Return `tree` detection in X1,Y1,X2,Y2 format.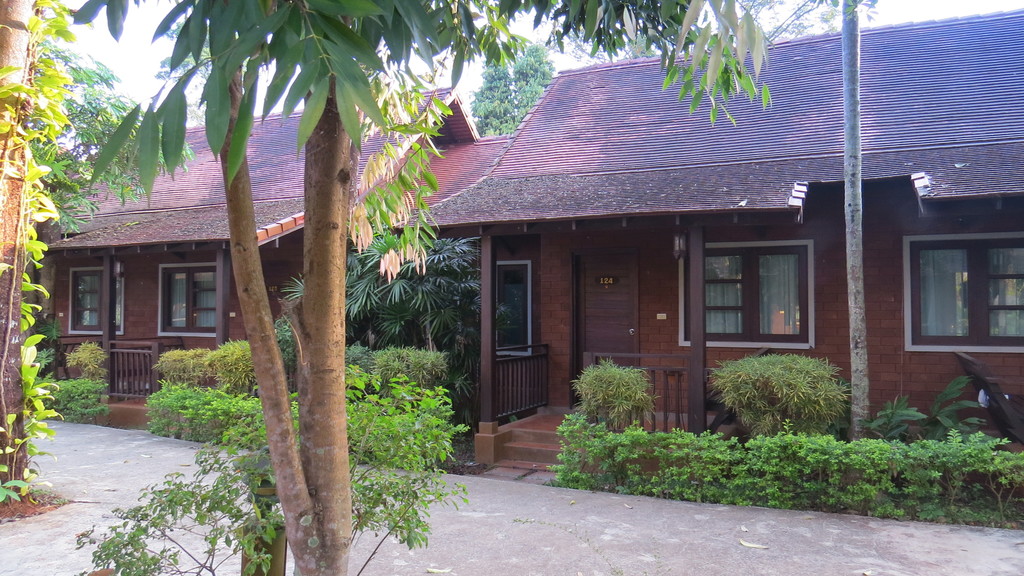
65,0,776,575.
